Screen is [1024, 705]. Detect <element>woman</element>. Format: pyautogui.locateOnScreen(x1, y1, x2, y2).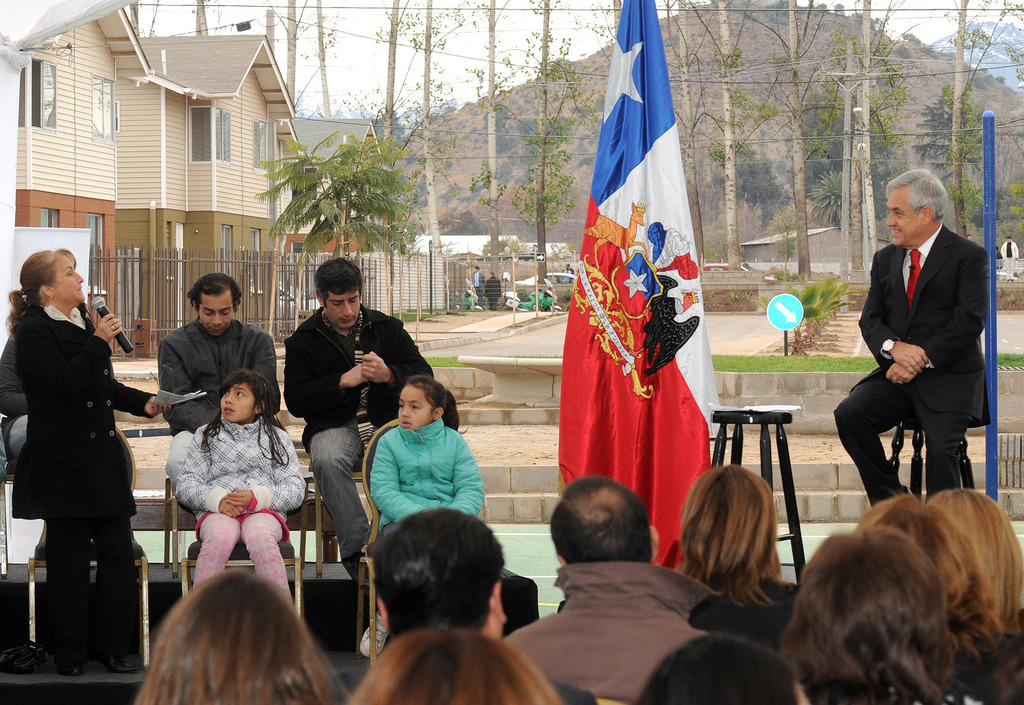
pyautogui.locateOnScreen(852, 487, 1023, 704).
